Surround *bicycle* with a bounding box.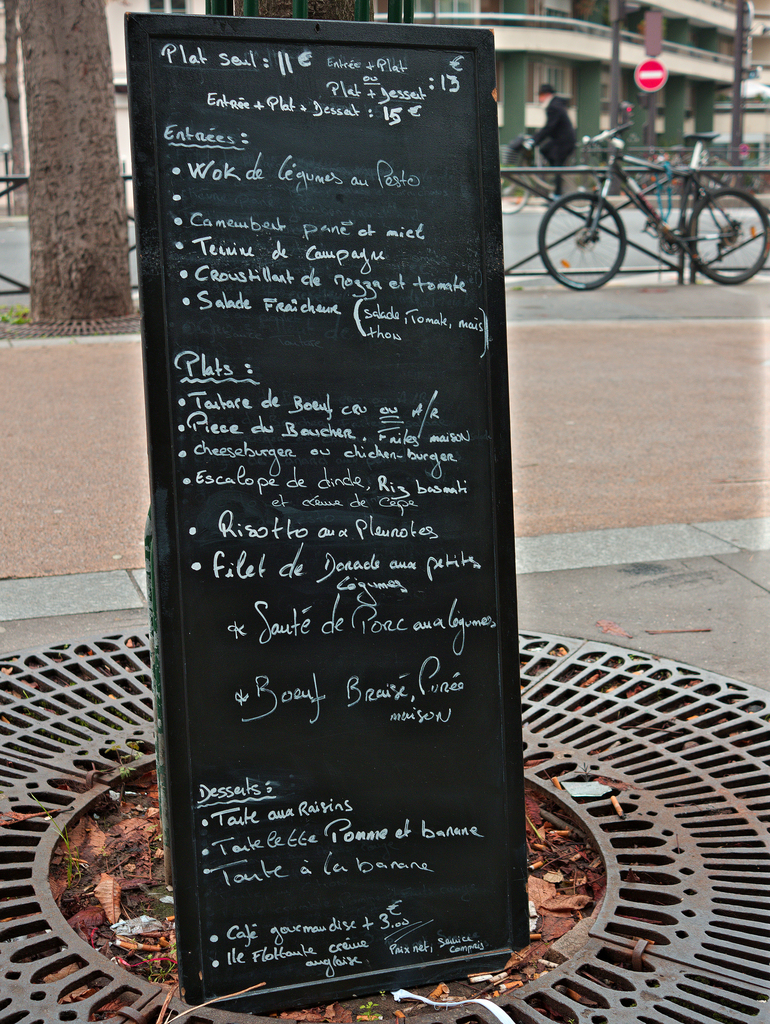
Rect(500, 130, 597, 216).
